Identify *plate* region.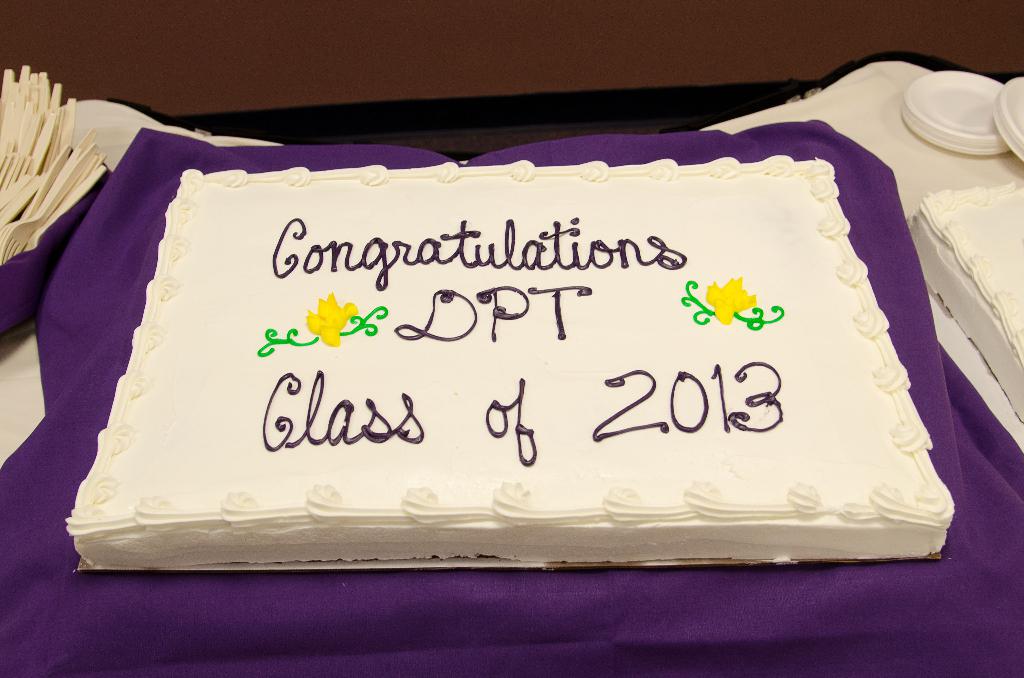
Region: bbox=[991, 73, 1023, 166].
